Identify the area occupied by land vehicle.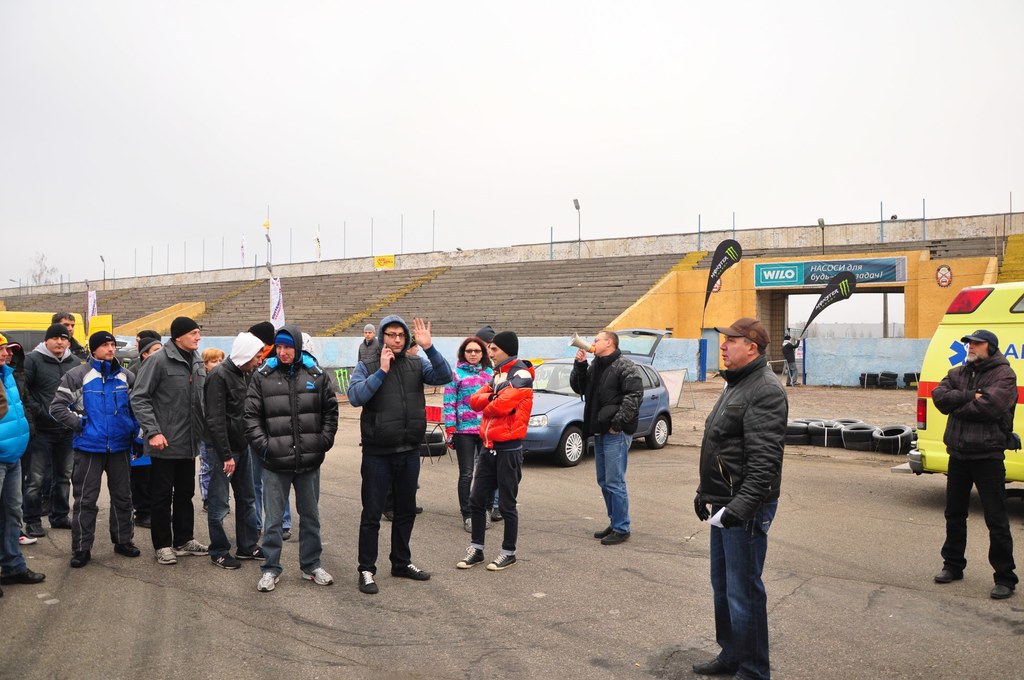
Area: [0,312,116,355].
